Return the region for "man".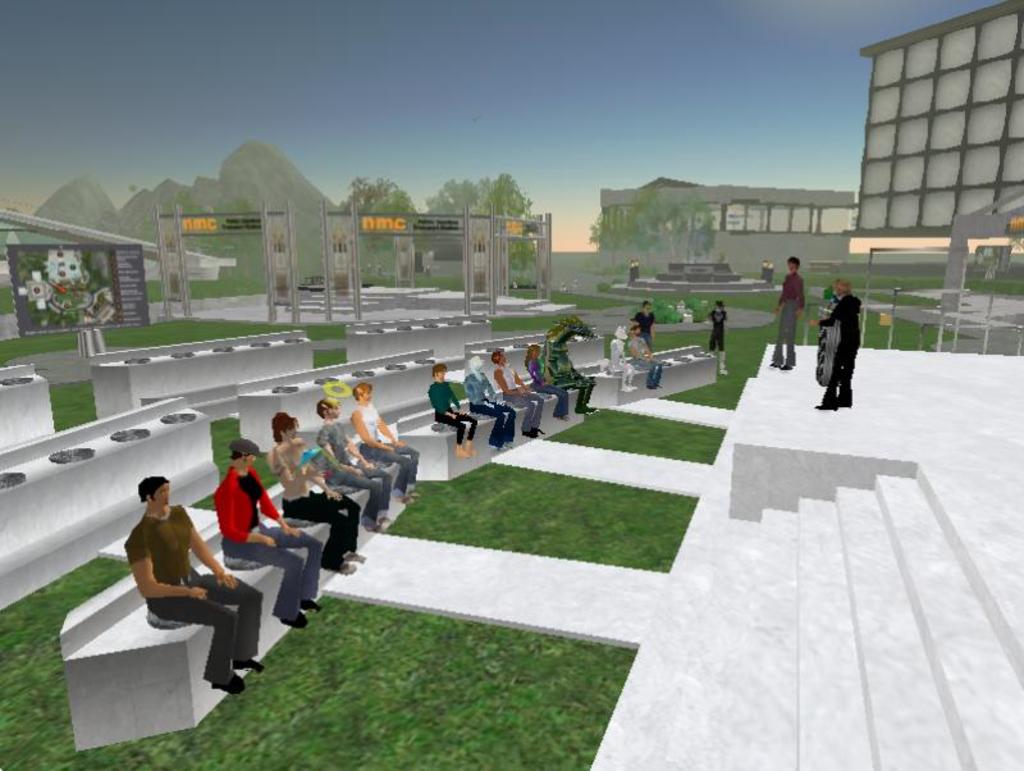
[x1=215, y1=438, x2=323, y2=631].
